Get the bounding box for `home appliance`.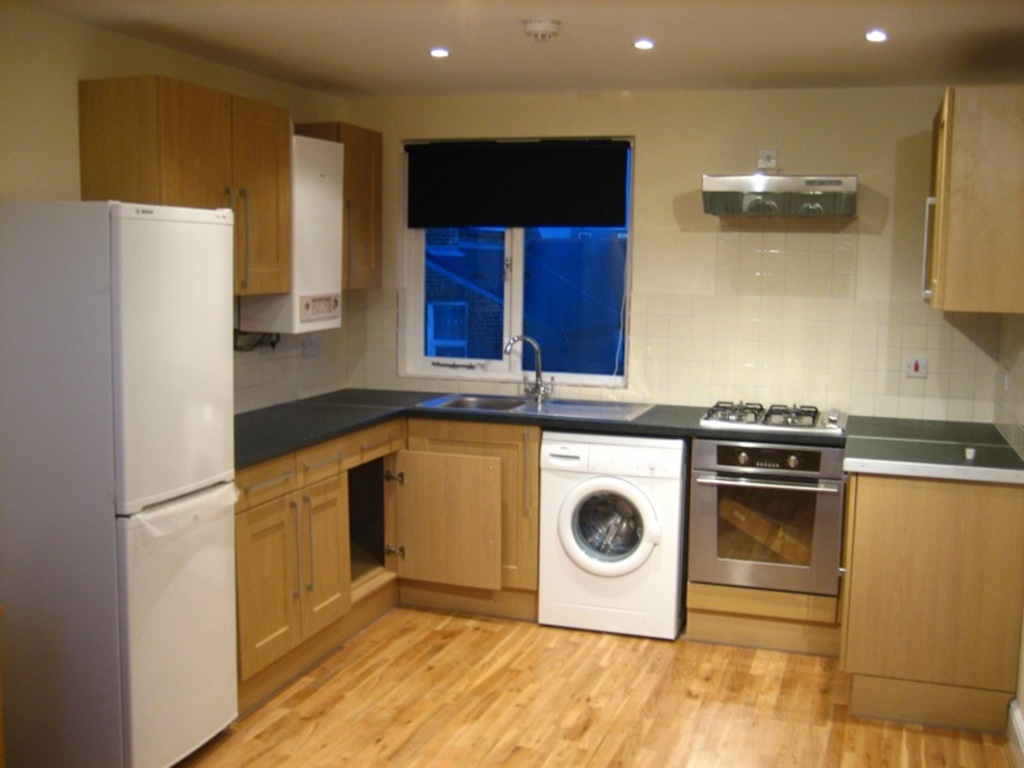
687:439:849:596.
